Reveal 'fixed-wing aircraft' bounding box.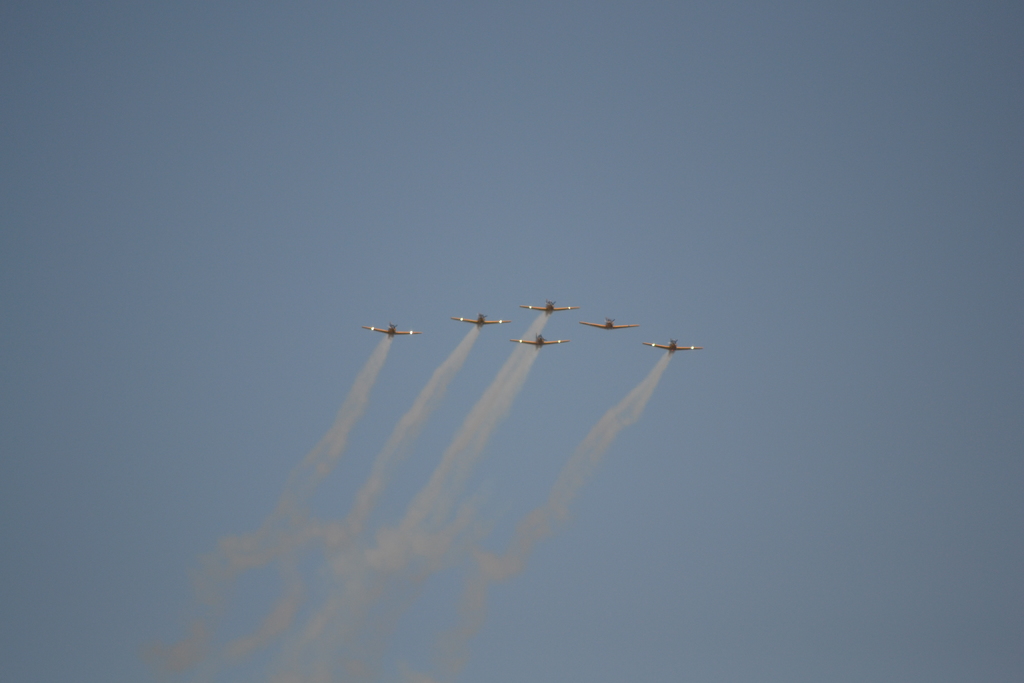
Revealed: box(446, 309, 514, 334).
